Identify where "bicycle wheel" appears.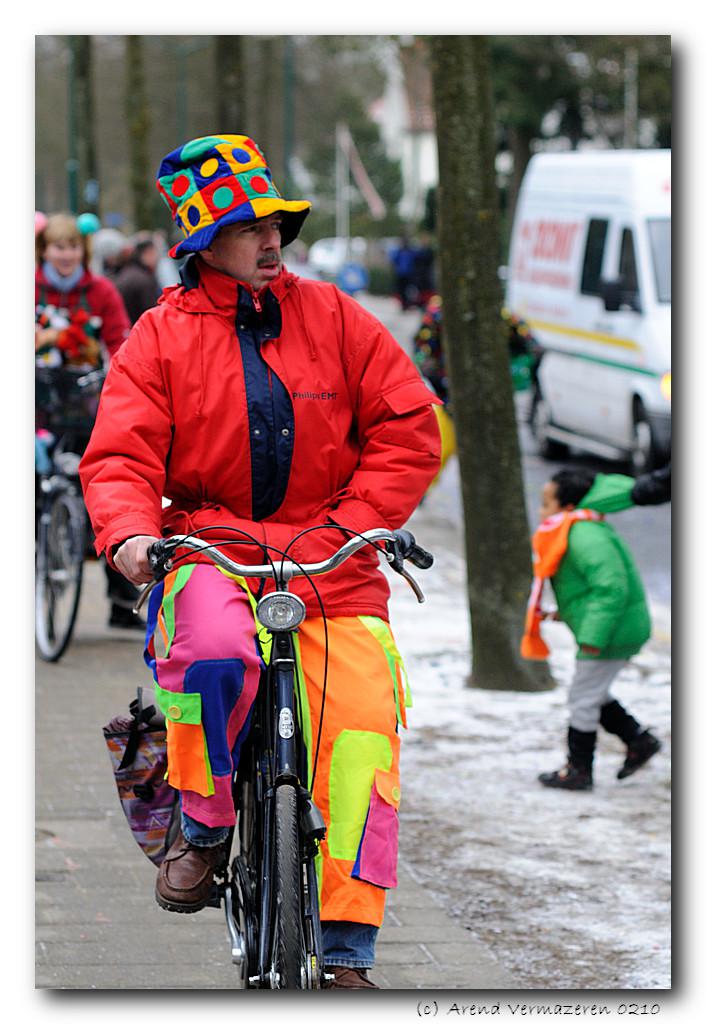
Appears at pyautogui.locateOnScreen(36, 483, 86, 663).
